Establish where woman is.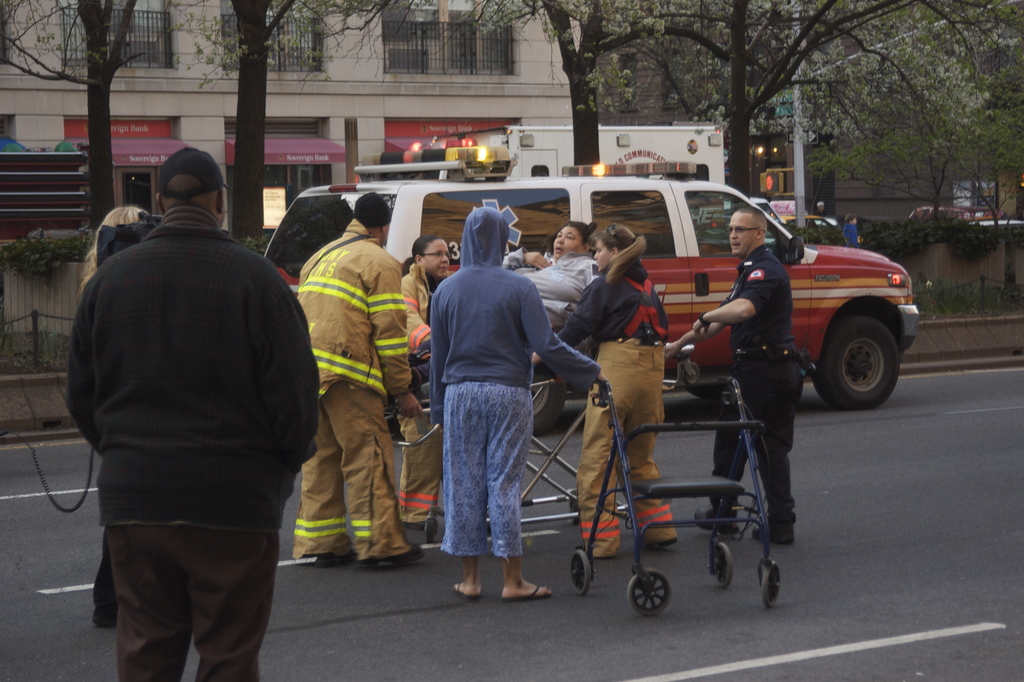
Established at x1=77, y1=206, x2=150, y2=627.
